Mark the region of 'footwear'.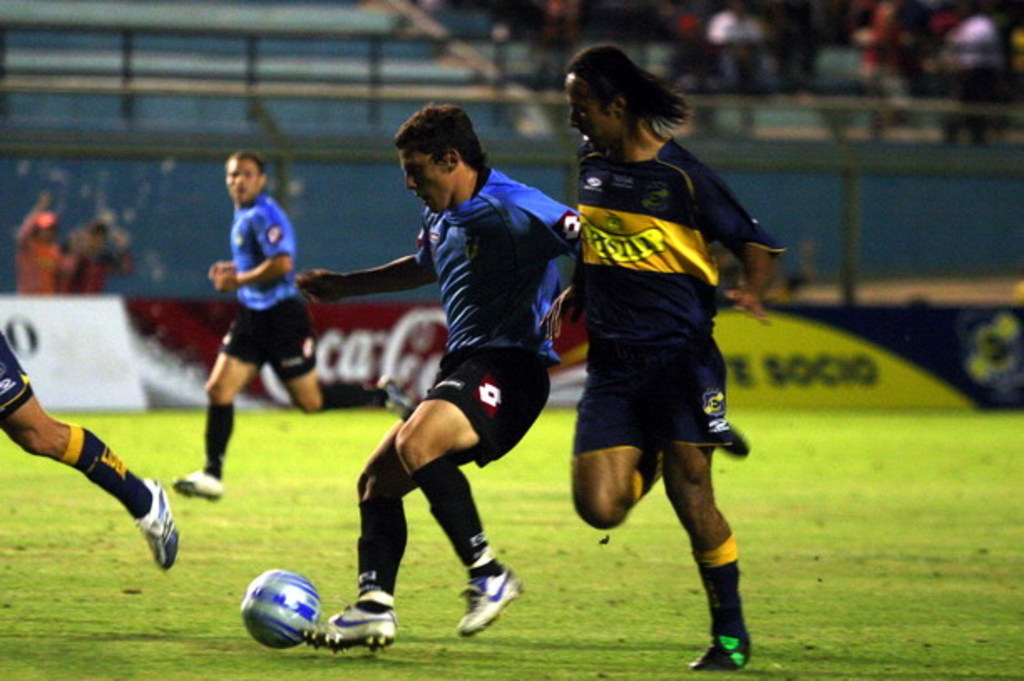
Region: [378, 373, 417, 422].
